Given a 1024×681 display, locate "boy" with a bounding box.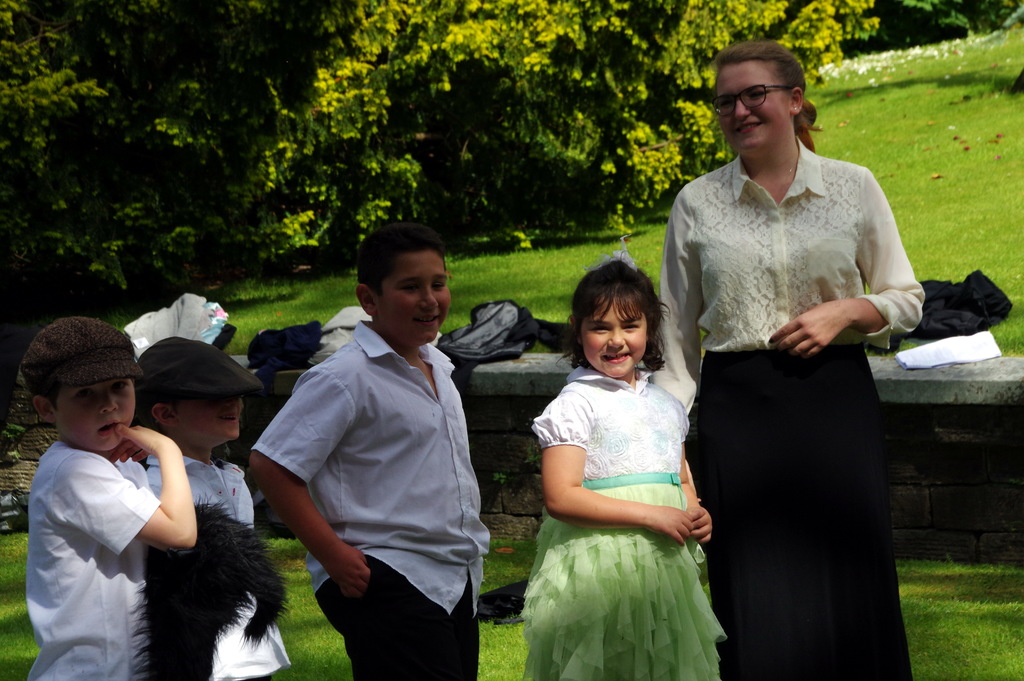
Located: (x1=12, y1=337, x2=205, y2=678).
